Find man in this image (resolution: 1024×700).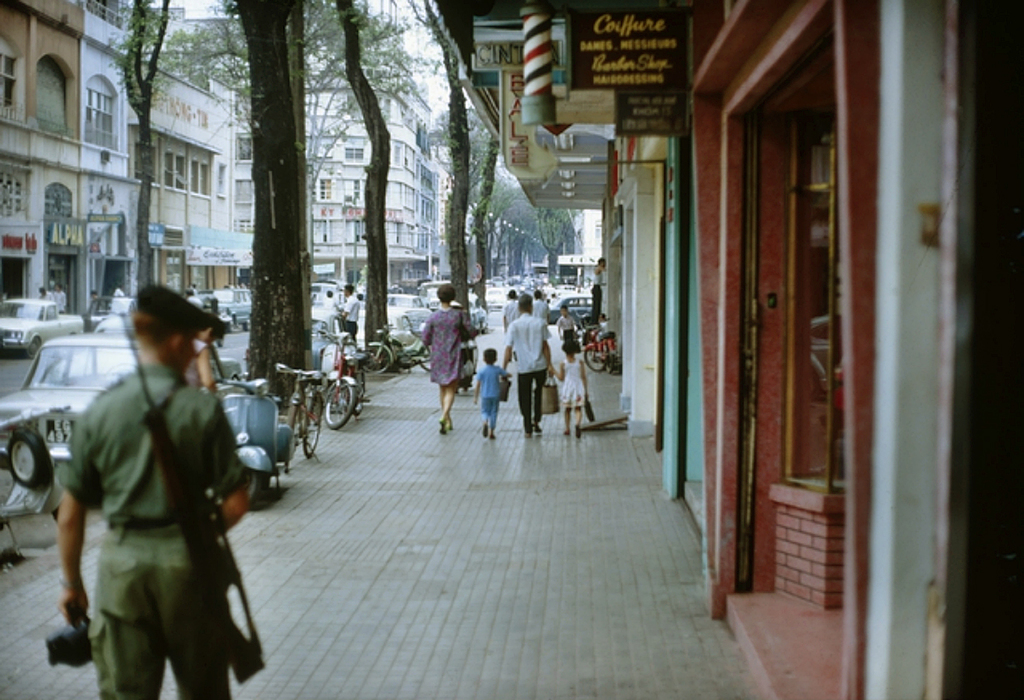
[39,278,268,695].
